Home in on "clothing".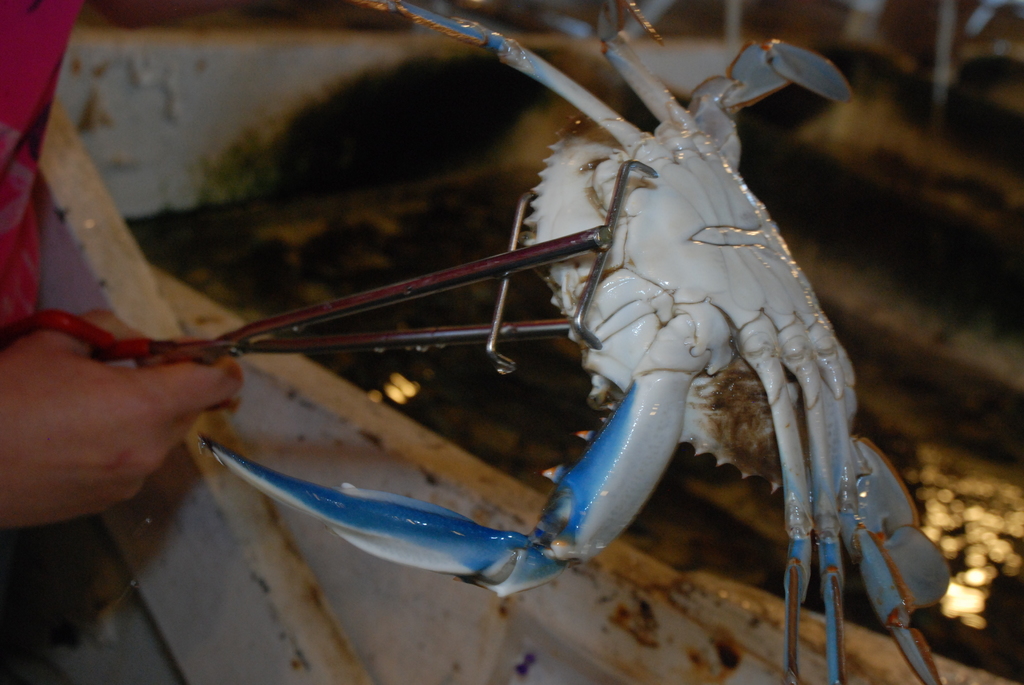
Homed in at bbox=(0, 0, 76, 332).
